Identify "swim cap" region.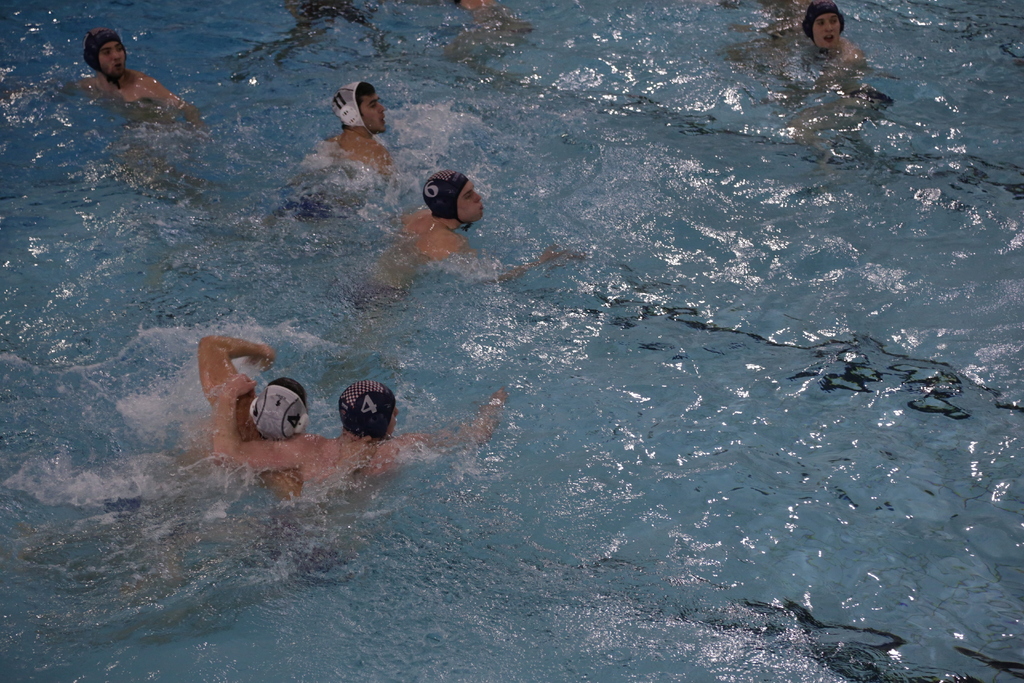
Region: pyautogui.locateOnScreen(417, 168, 467, 226).
